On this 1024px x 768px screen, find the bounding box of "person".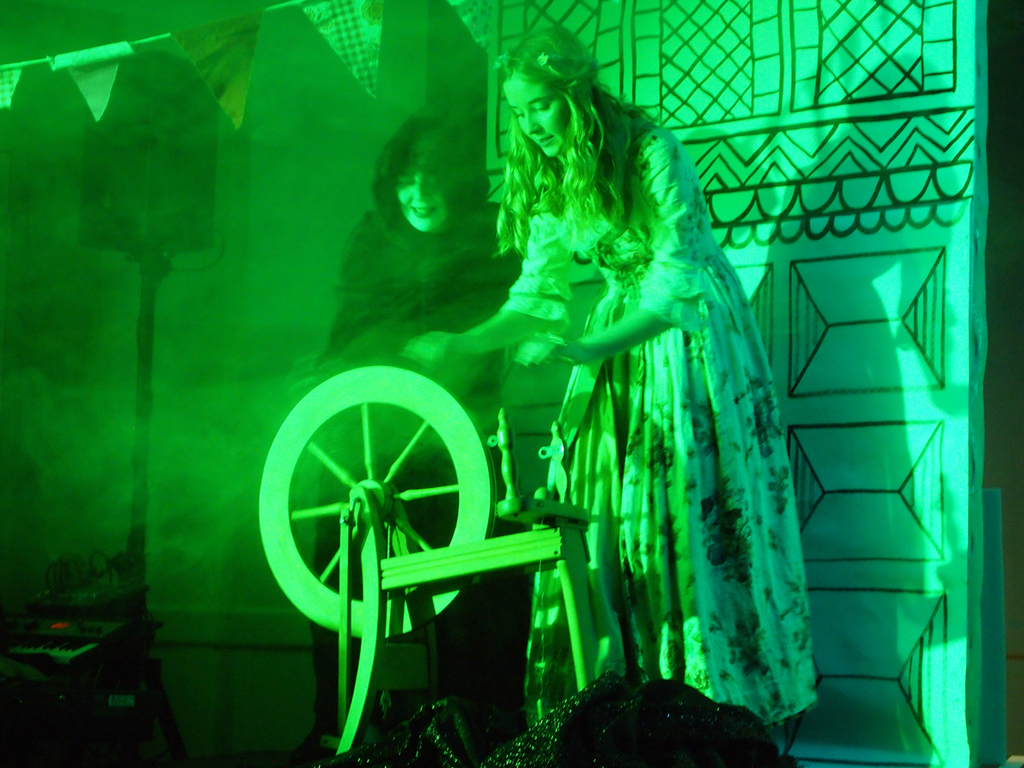
Bounding box: x1=282 y1=110 x2=516 y2=767.
